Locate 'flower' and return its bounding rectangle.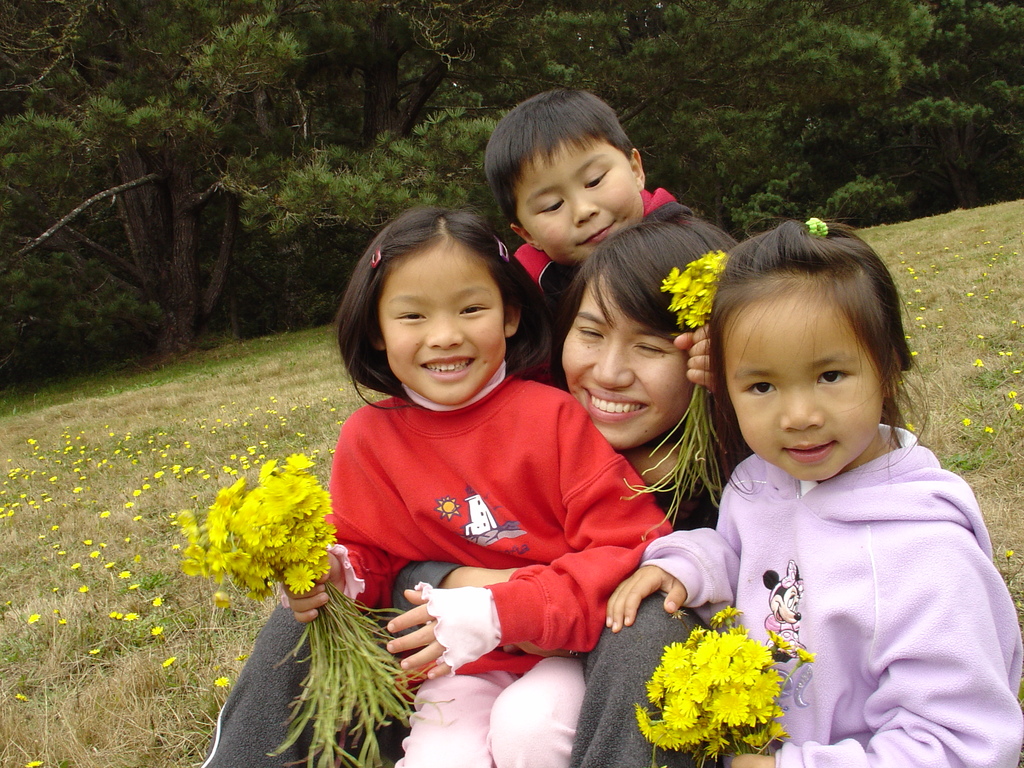
x1=72 y1=489 x2=76 y2=494.
